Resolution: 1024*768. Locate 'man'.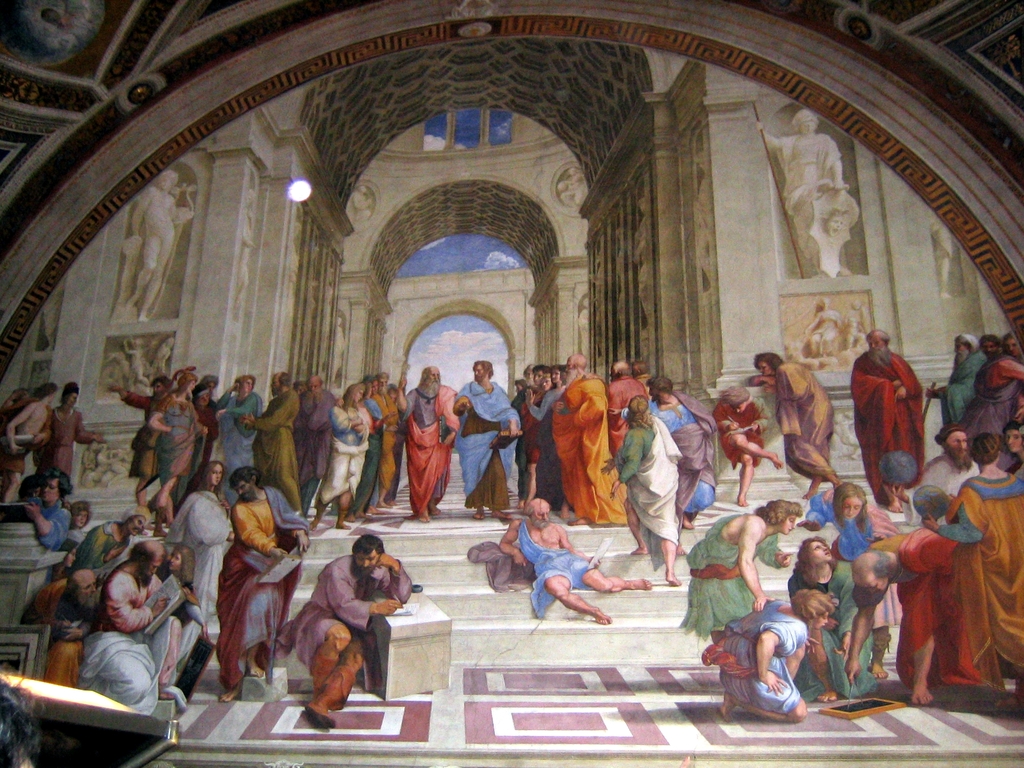
box(657, 375, 712, 543).
